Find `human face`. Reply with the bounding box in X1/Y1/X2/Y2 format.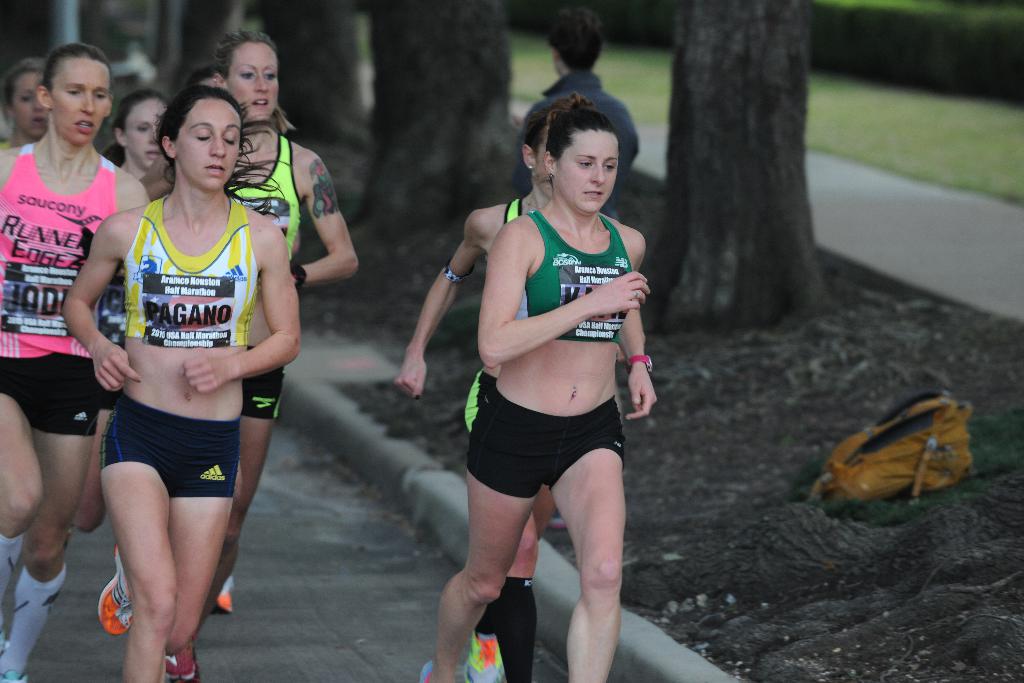
224/44/278/123.
